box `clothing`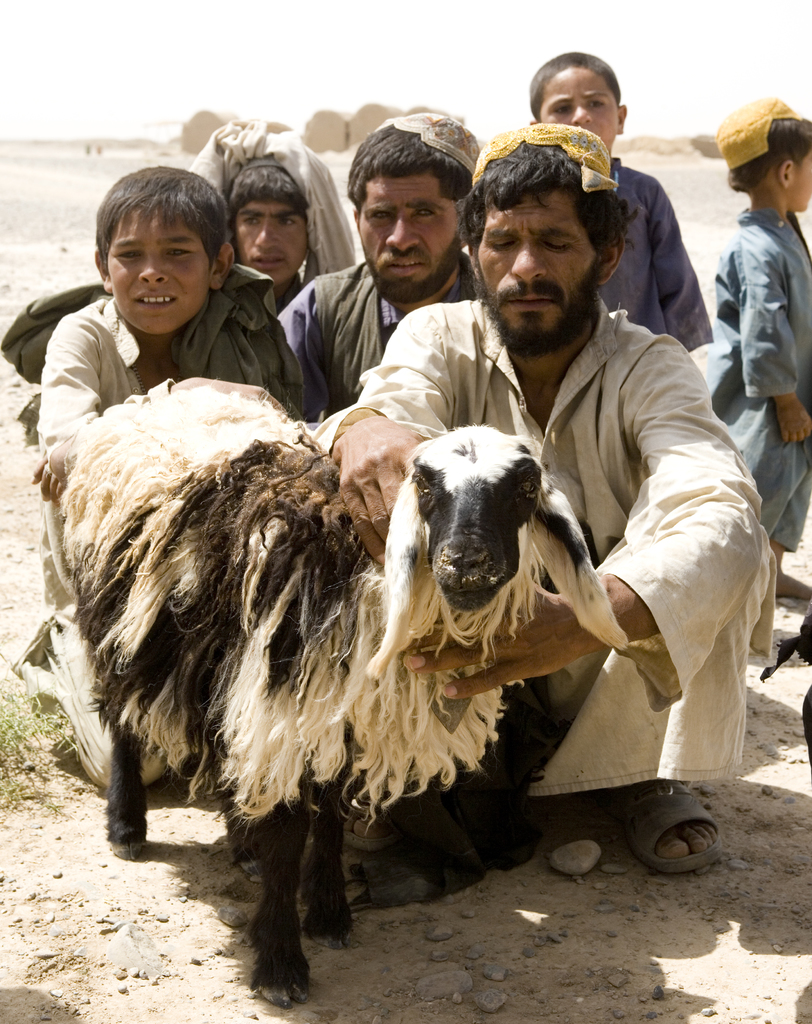
30 269 318 813
